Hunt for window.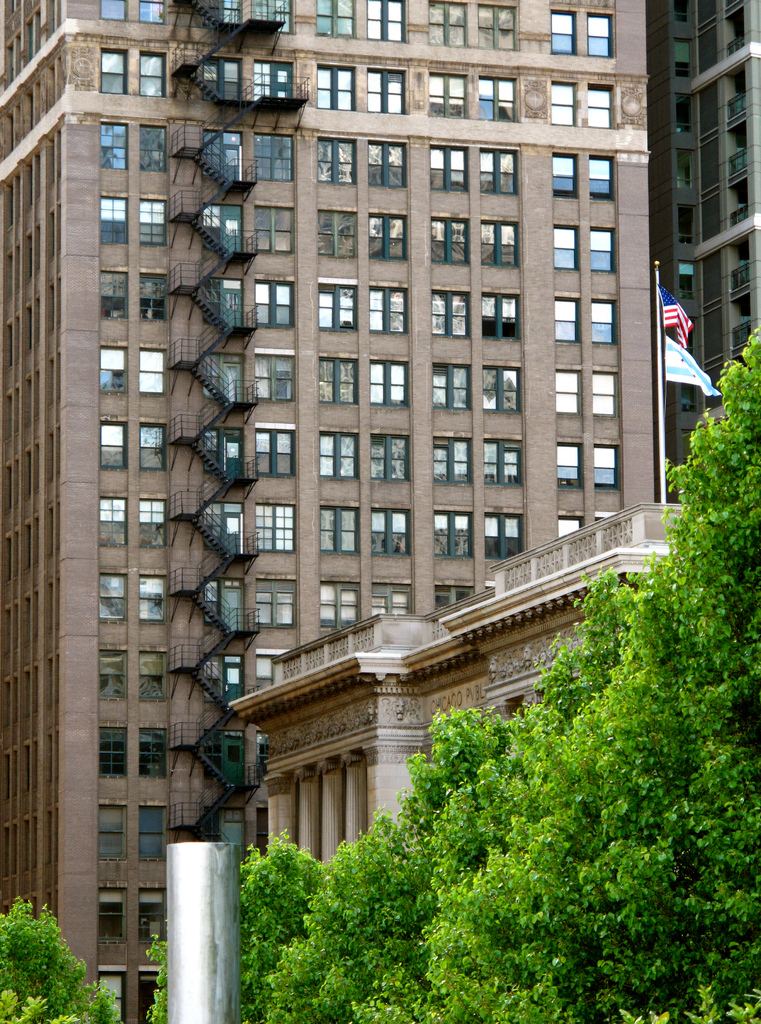
Hunted down at box(594, 371, 615, 423).
